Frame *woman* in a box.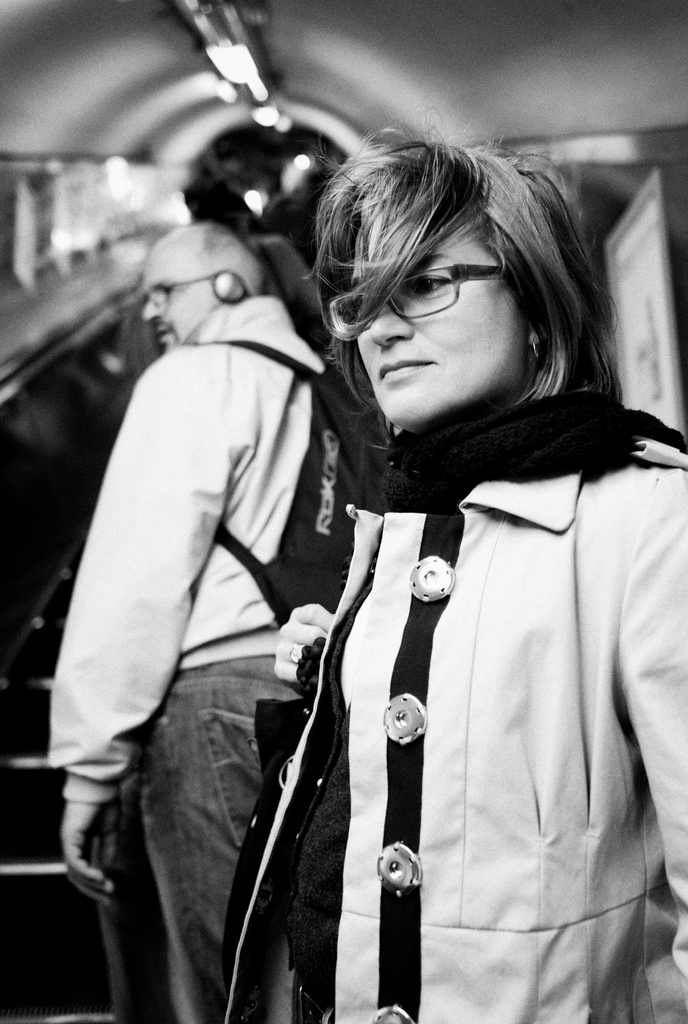
(left=226, top=99, right=650, bottom=1023).
